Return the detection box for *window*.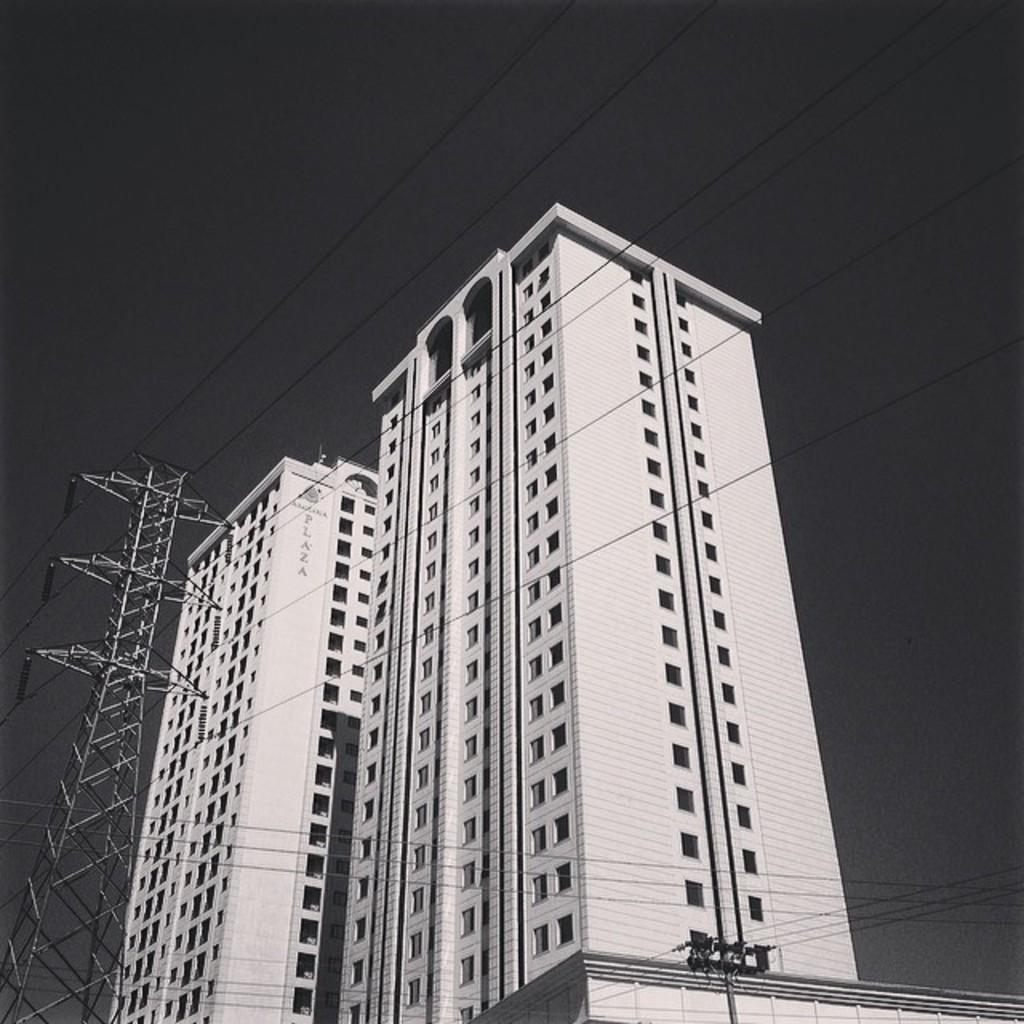
box=[411, 885, 427, 918].
